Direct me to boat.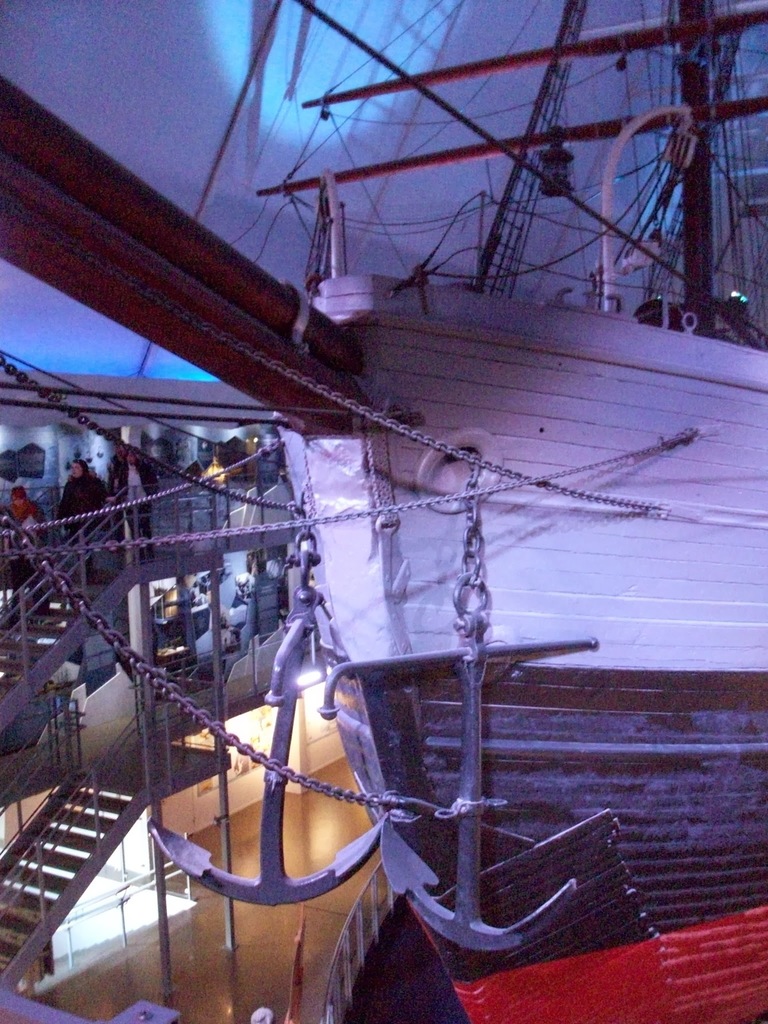
Direction: [left=22, top=63, right=767, bottom=1022].
